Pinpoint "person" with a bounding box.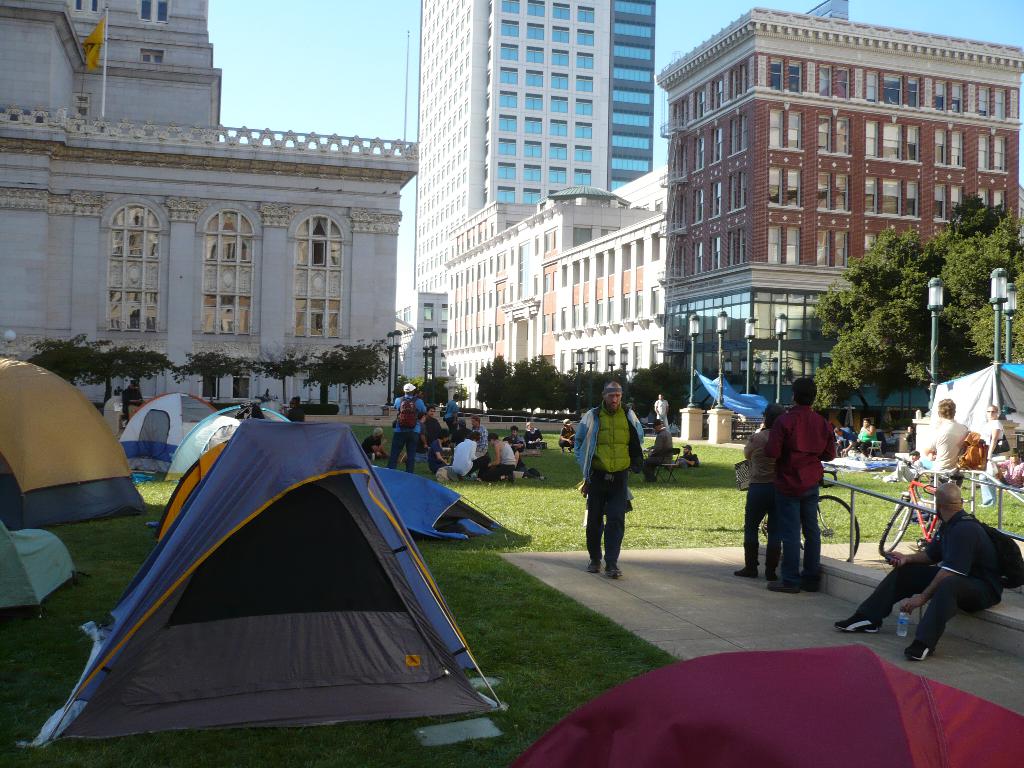
[756, 377, 847, 601].
